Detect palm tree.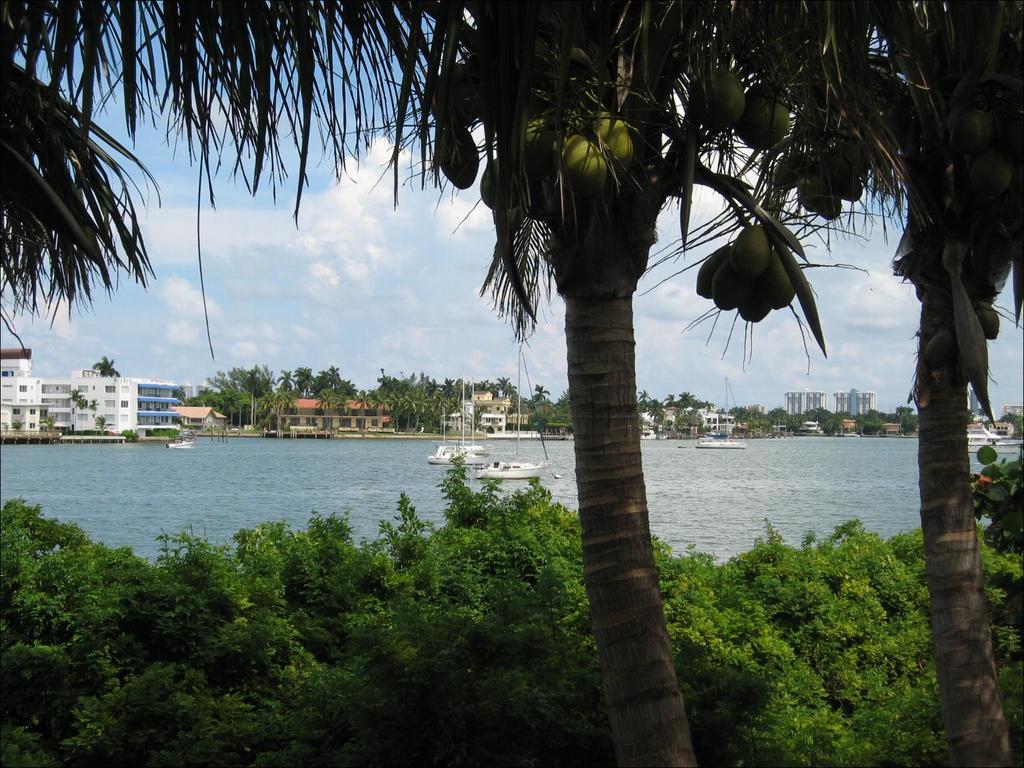
Detected at 35,0,836,767.
